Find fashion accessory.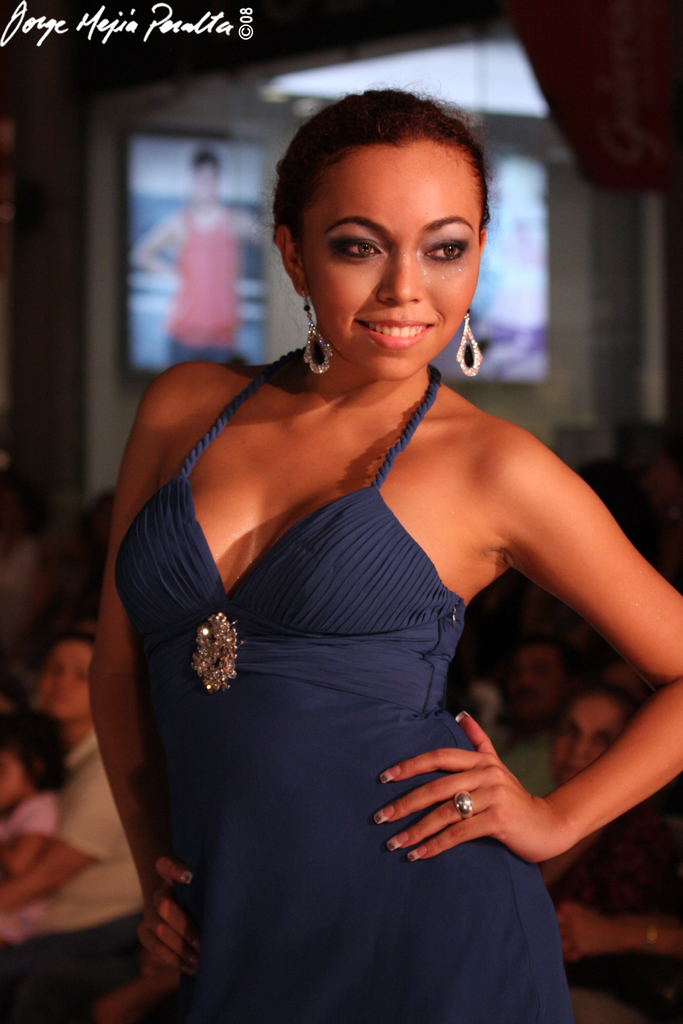
rect(449, 789, 472, 822).
